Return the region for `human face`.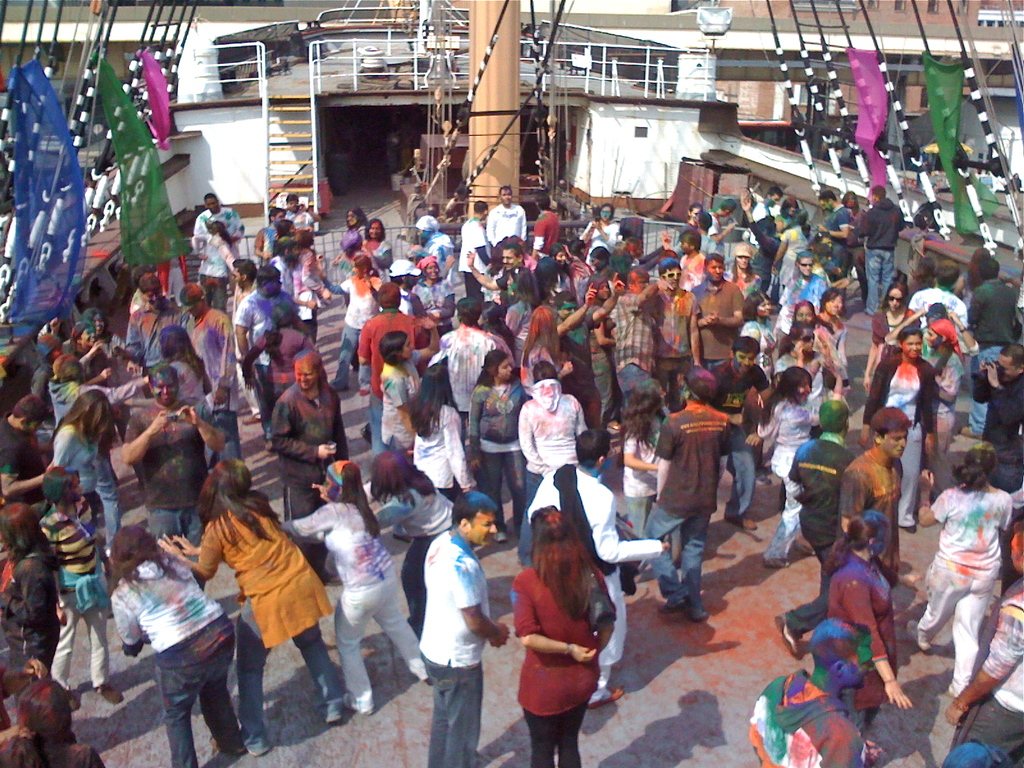
(left=472, top=508, right=496, bottom=545).
